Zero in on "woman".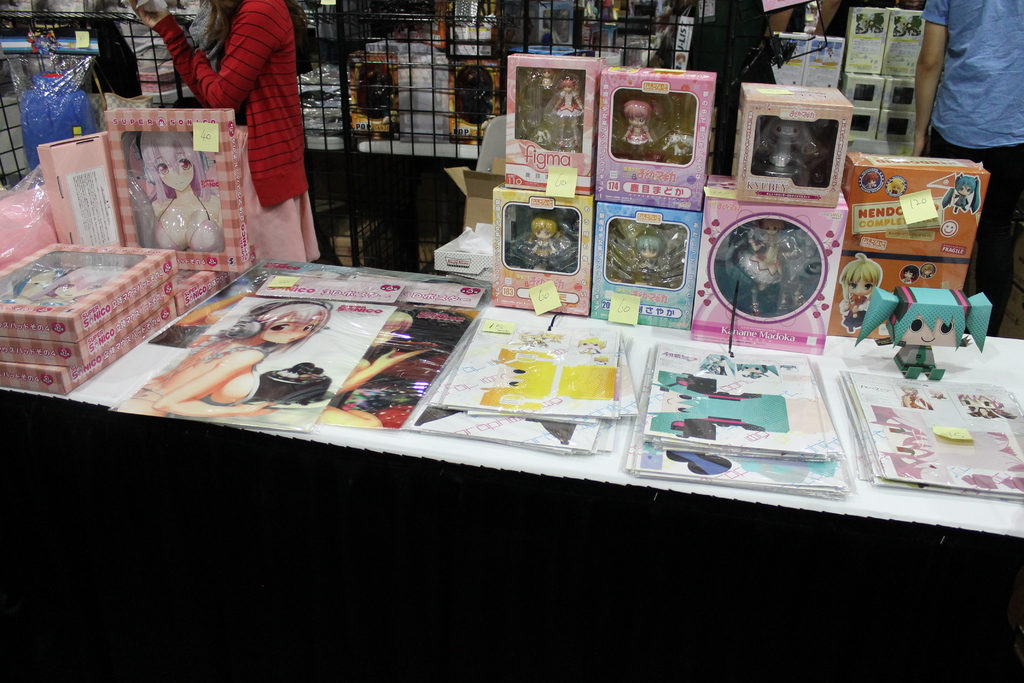
Zeroed in: <region>154, 3, 308, 205</region>.
